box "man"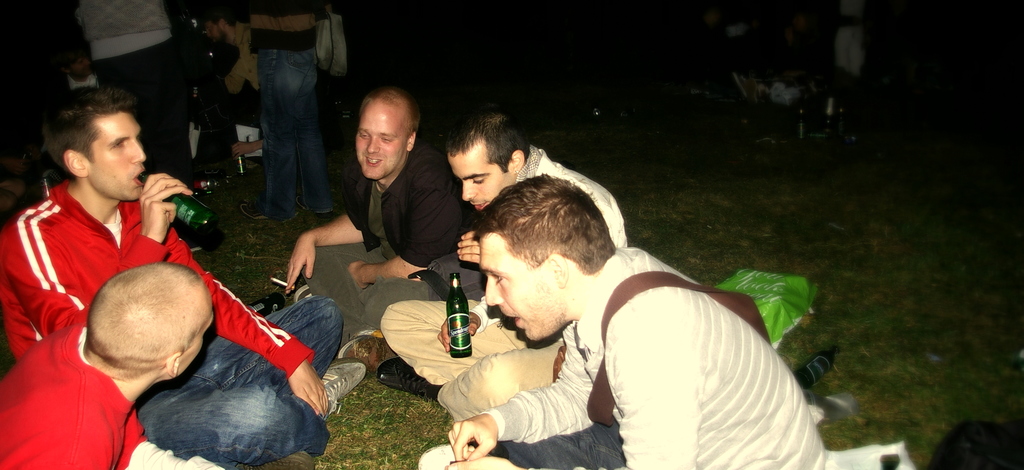
0/257/223/469
